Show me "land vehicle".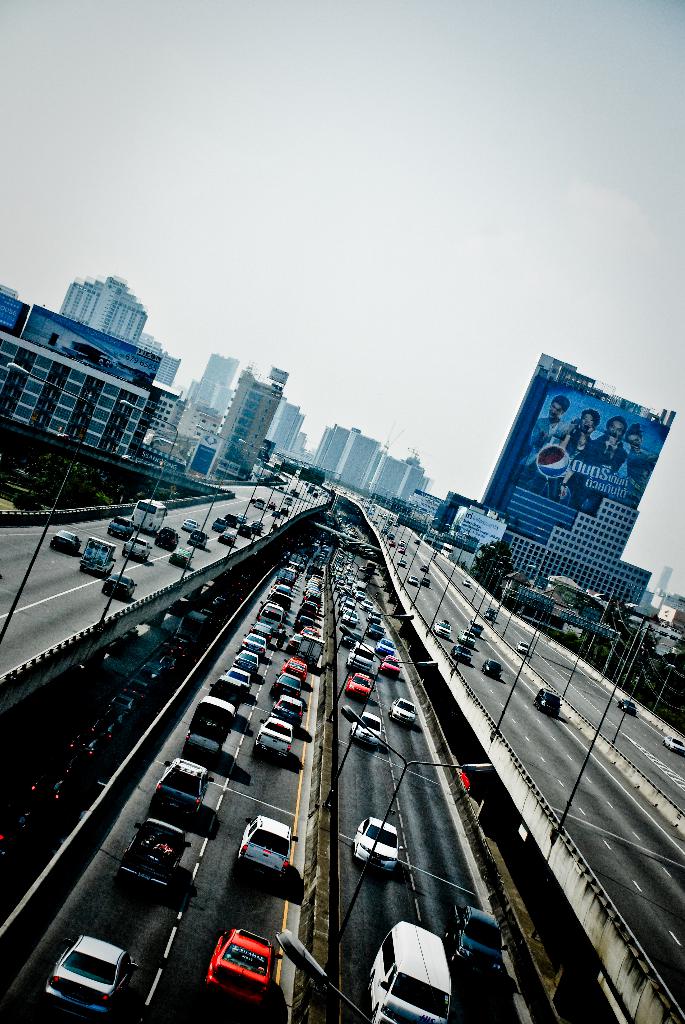
"land vehicle" is here: (132,543,150,559).
